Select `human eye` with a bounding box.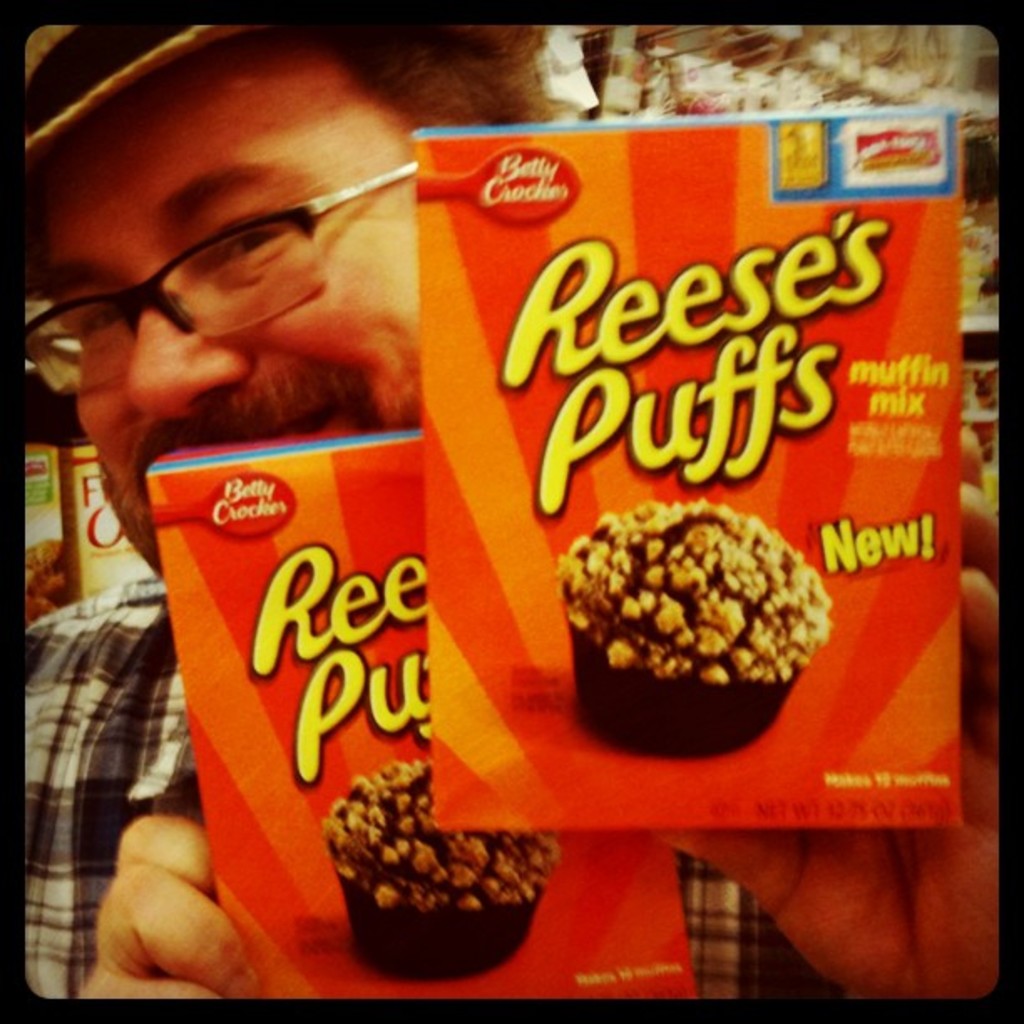
(left=206, top=214, right=294, bottom=269).
